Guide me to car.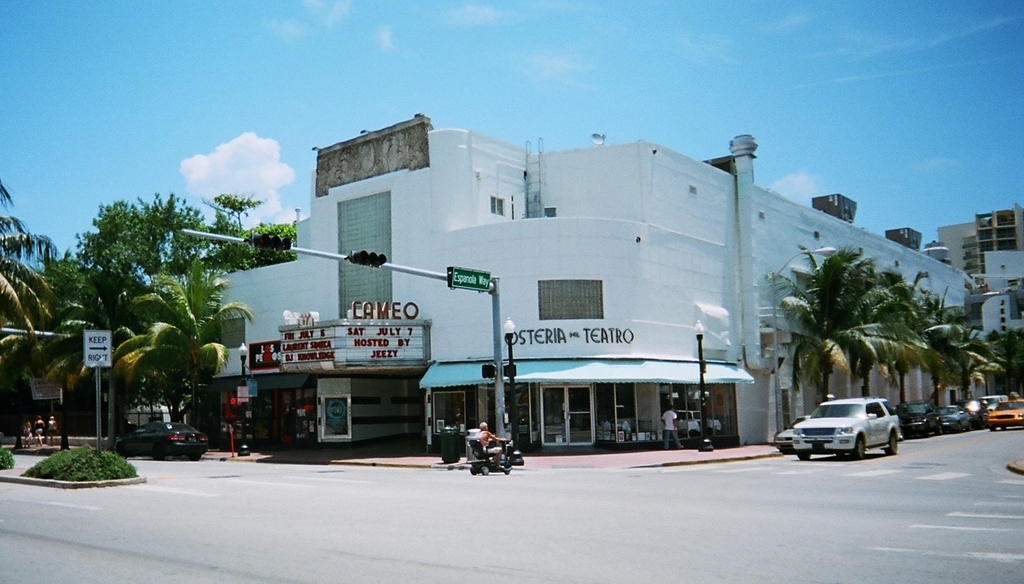
Guidance: [x1=901, y1=398, x2=938, y2=436].
